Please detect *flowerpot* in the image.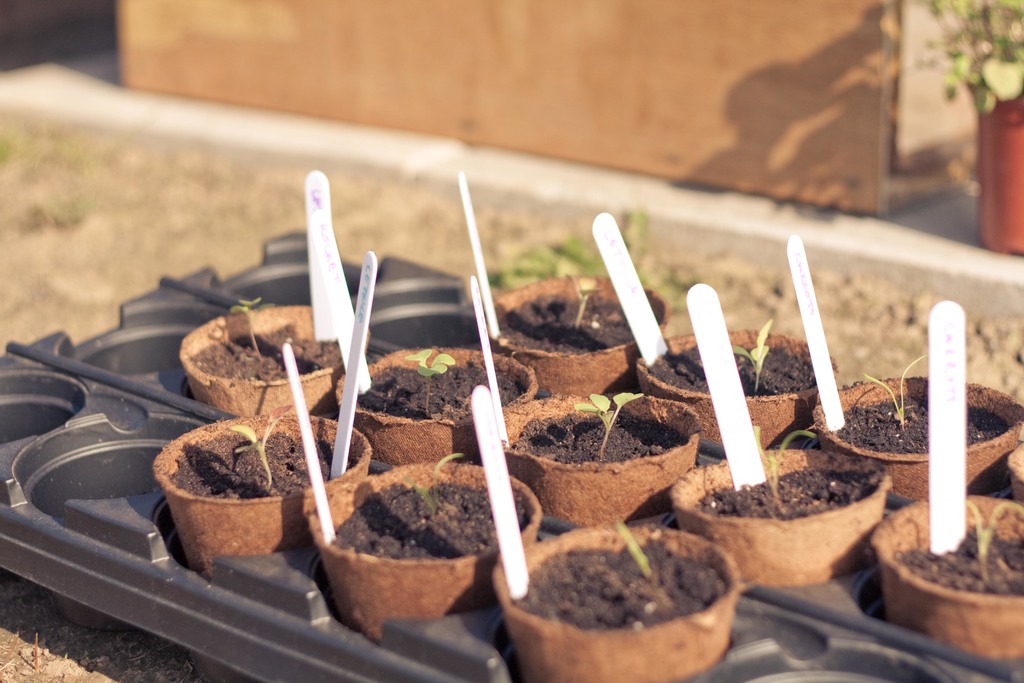
box(330, 342, 539, 468).
